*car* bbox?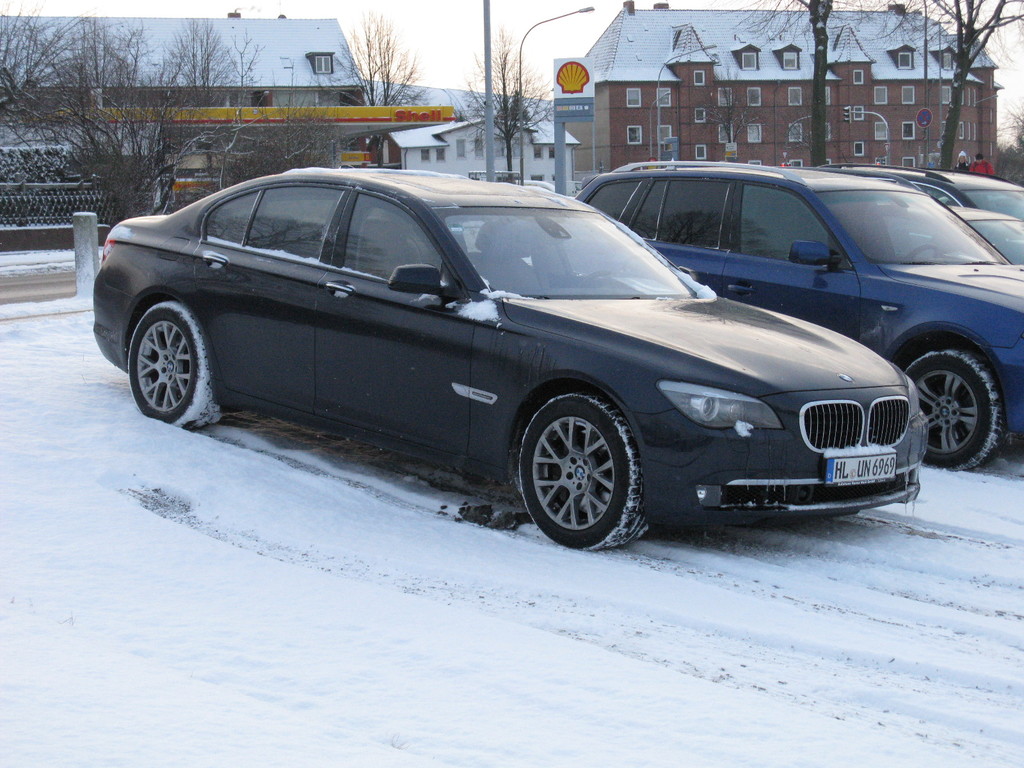
BBox(820, 161, 1022, 232)
